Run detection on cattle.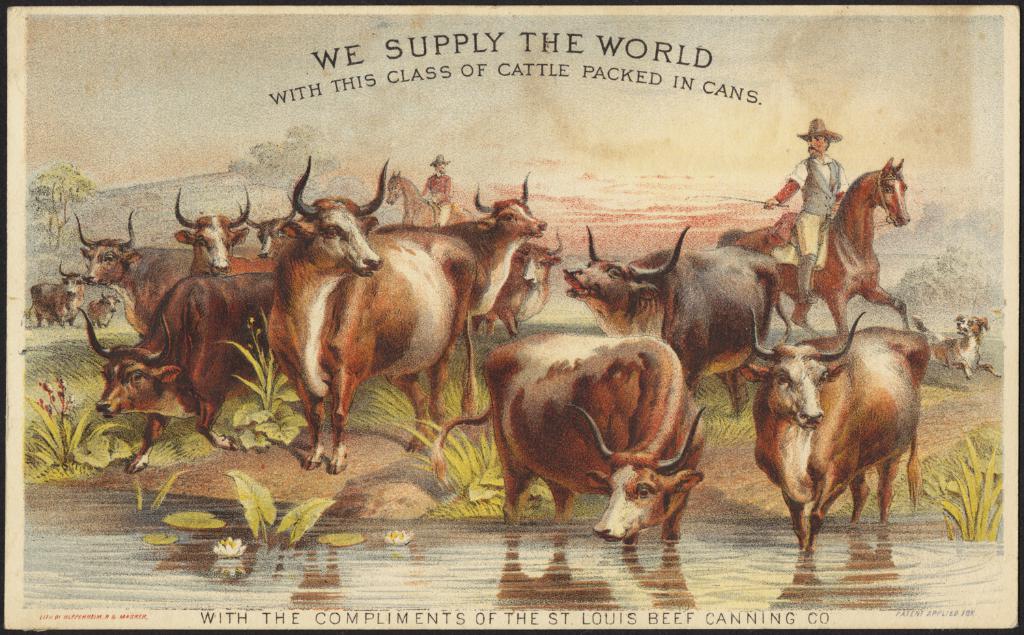
Result: x1=89 y1=292 x2=118 y2=332.
